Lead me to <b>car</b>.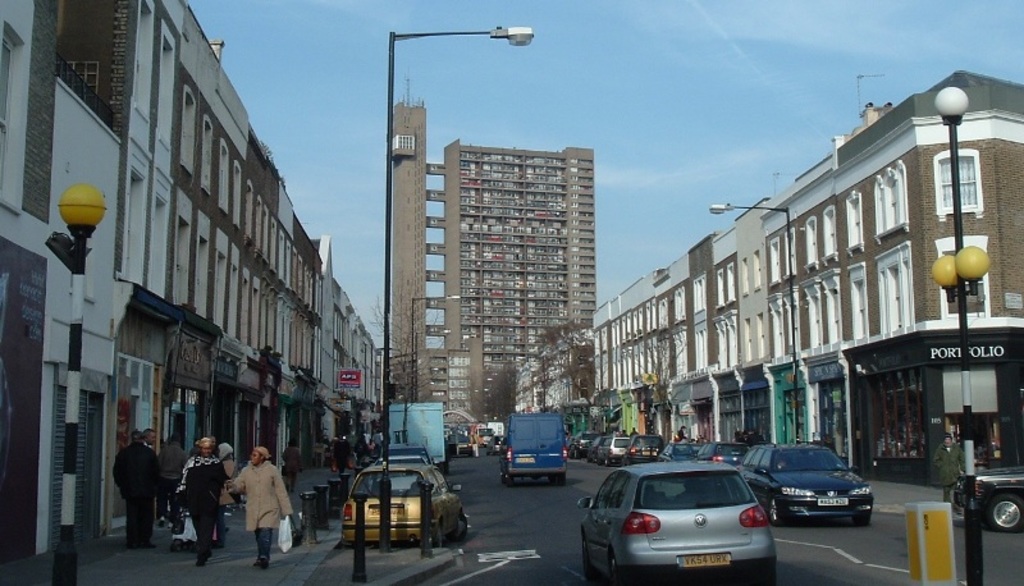
Lead to x1=337, y1=462, x2=468, y2=544.
